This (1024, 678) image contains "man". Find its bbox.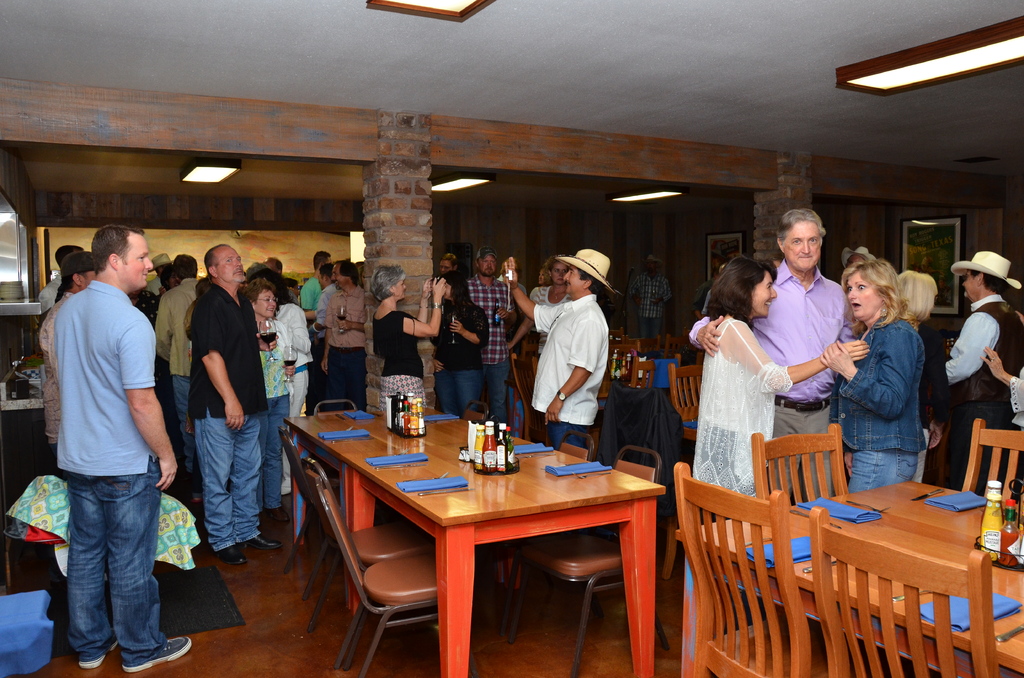
bbox(440, 254, 458, 276).
